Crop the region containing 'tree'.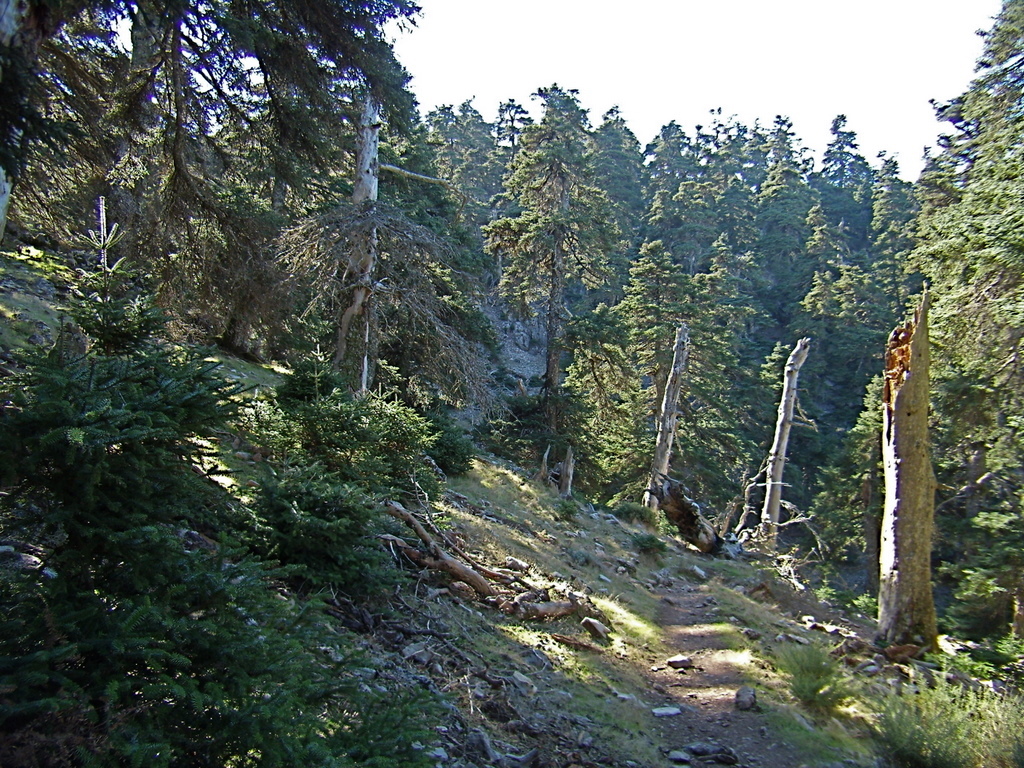
Crop region: [483,76,627,425].
